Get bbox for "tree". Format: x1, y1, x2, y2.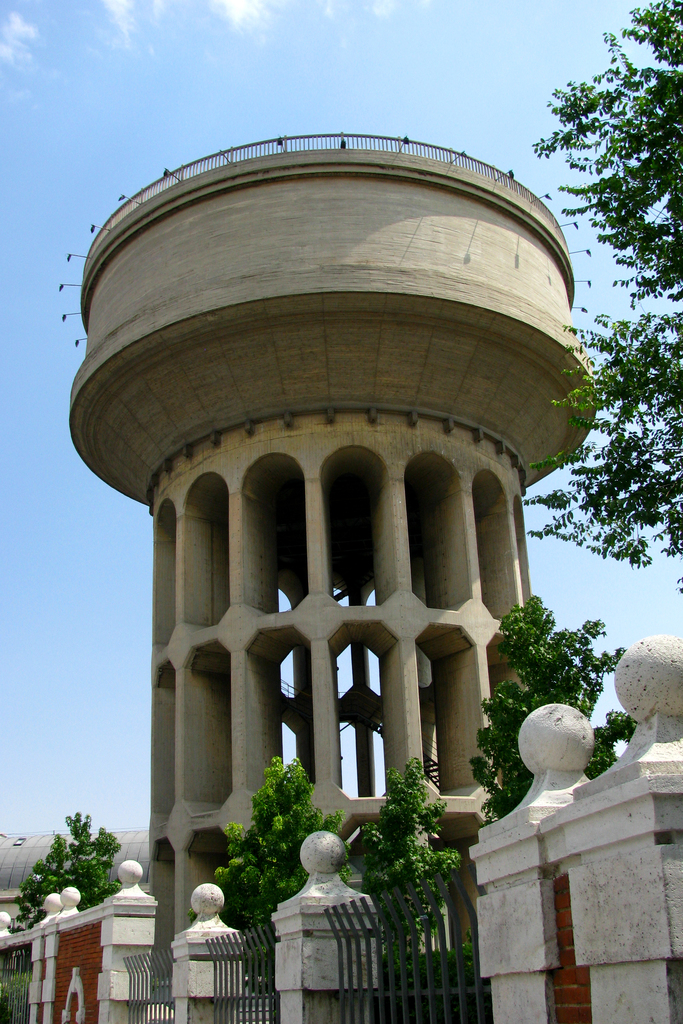
476, 596, 641, 817.
